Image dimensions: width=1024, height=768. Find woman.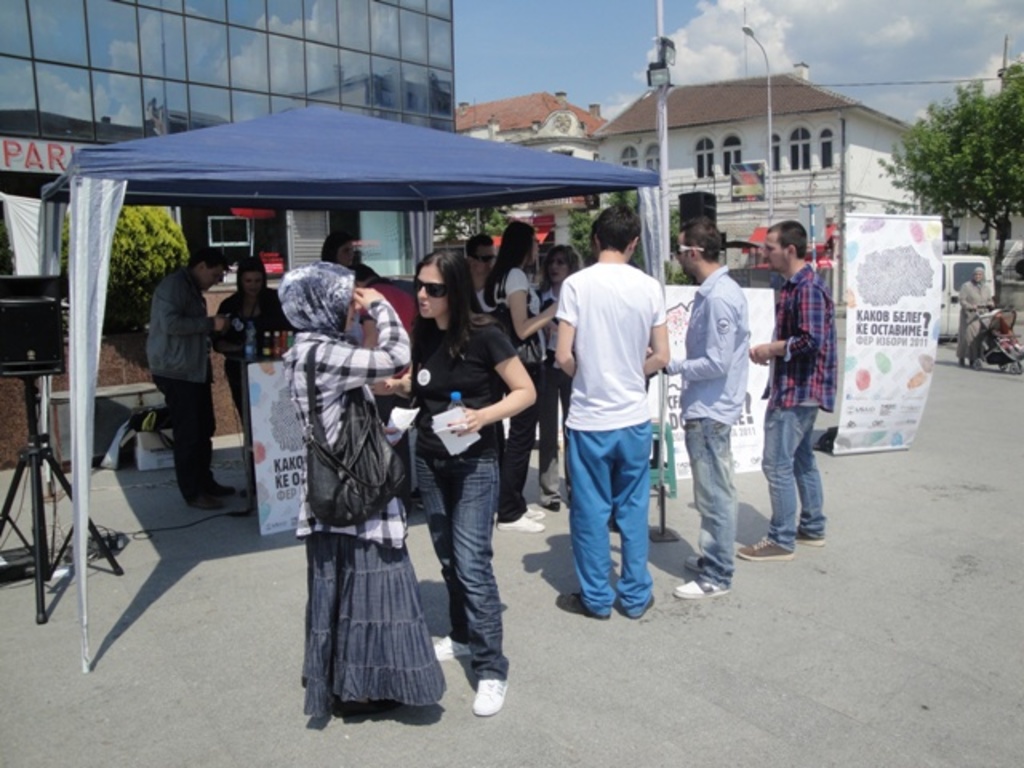
detection(486, 221, 558, 531).
